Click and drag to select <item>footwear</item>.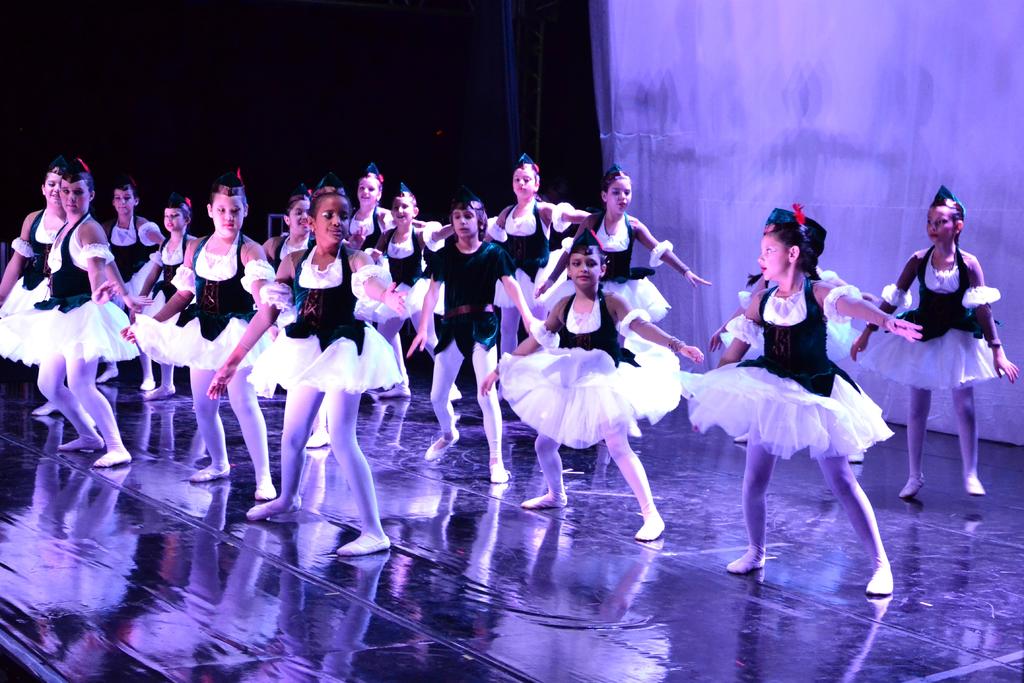
Selection: {"x1": 148, "y1": 383, "x2": 175, "y2": 401}.
